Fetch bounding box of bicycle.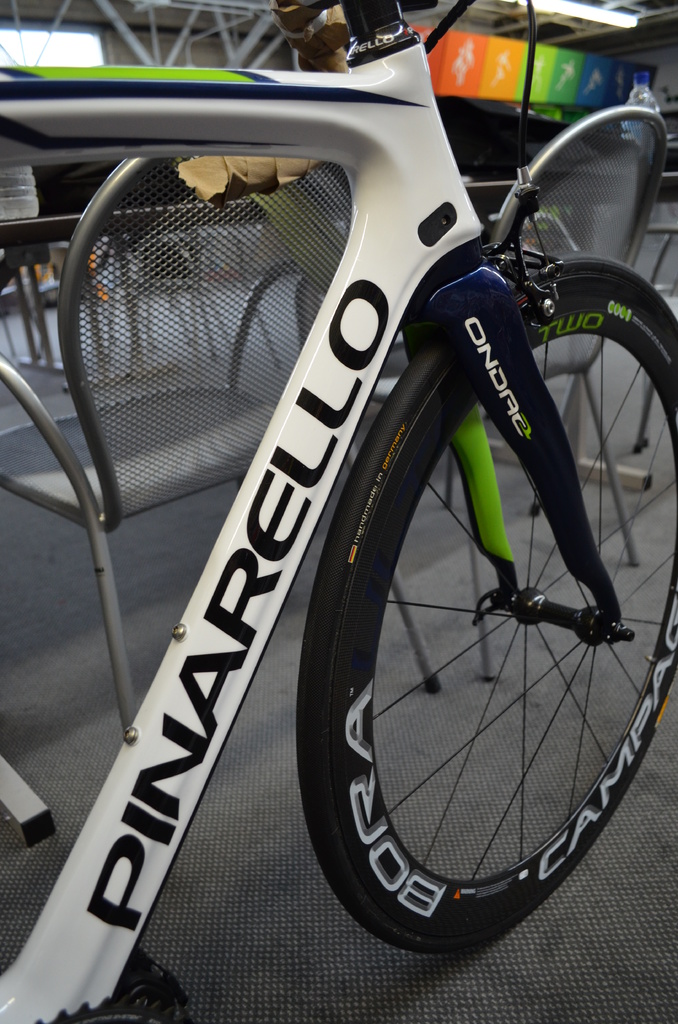
Bbox: BBox(0, 0, 677, 1023).
